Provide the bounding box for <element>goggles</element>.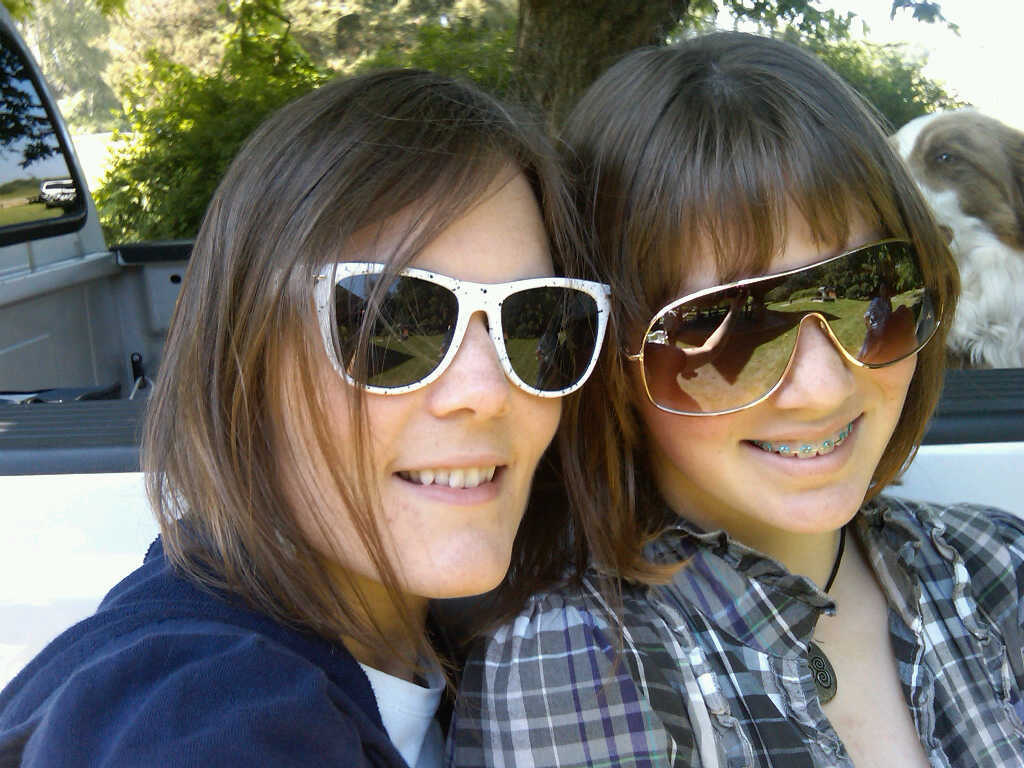
<region>624, 229, 951, 406</region>.
